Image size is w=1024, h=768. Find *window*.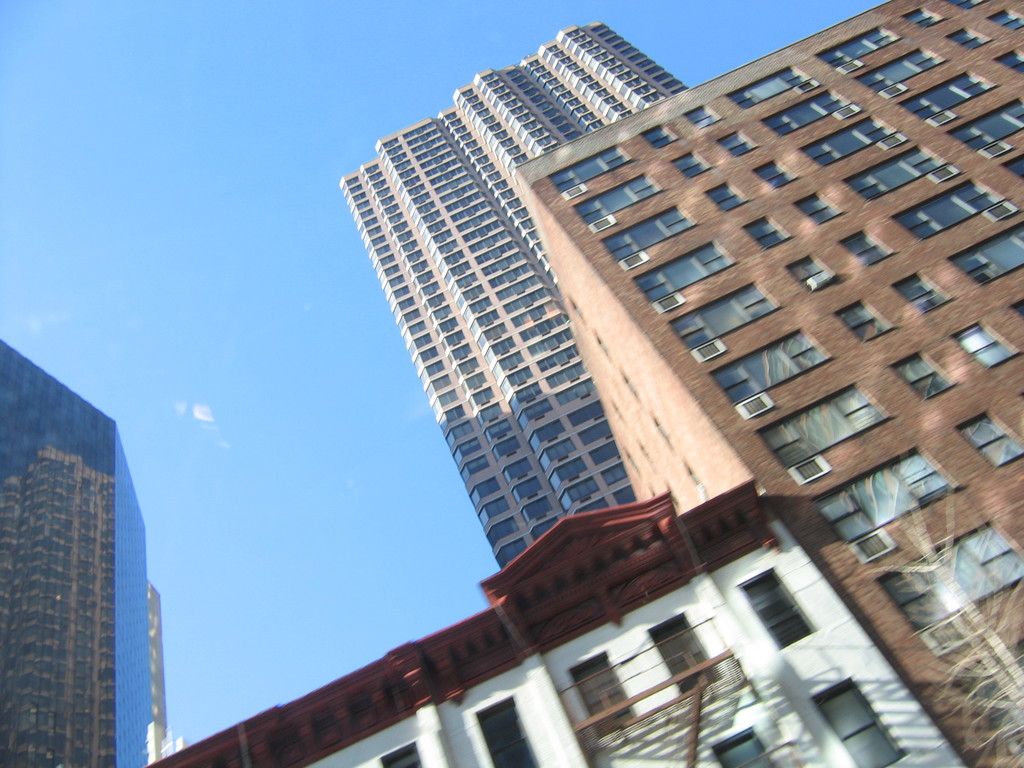
(left=816, top=682, right=905, bottom=767).
